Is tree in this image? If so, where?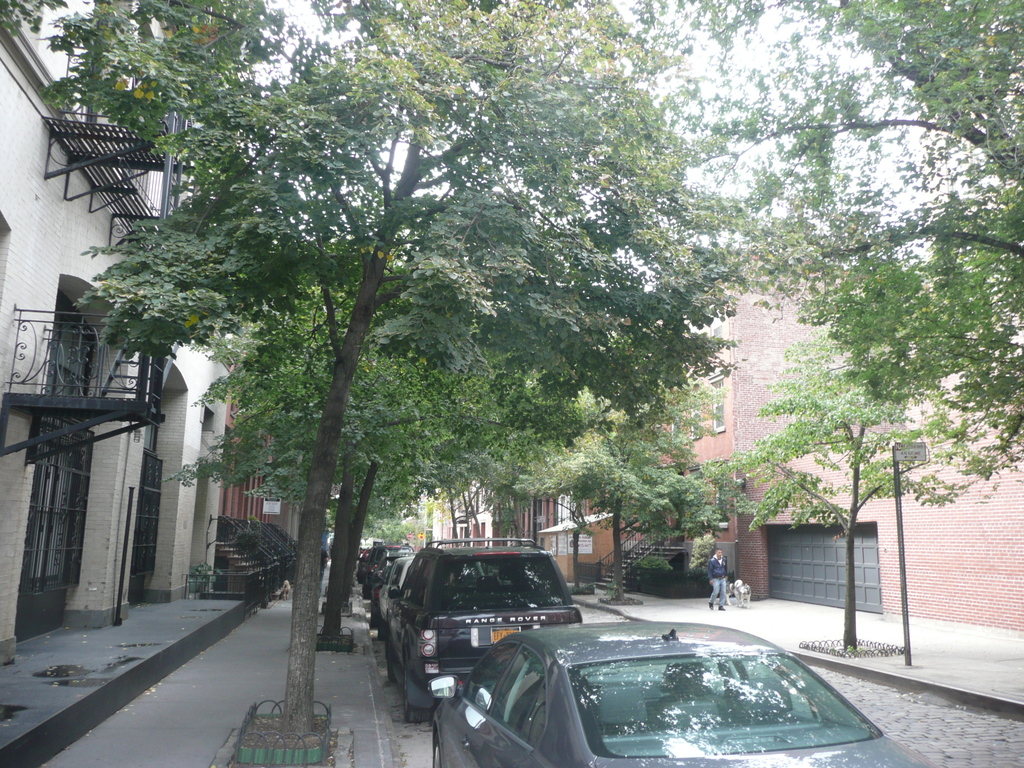
Yes, at {"left": 558, "top": 386, "right": 735, "bottom": 605}.
